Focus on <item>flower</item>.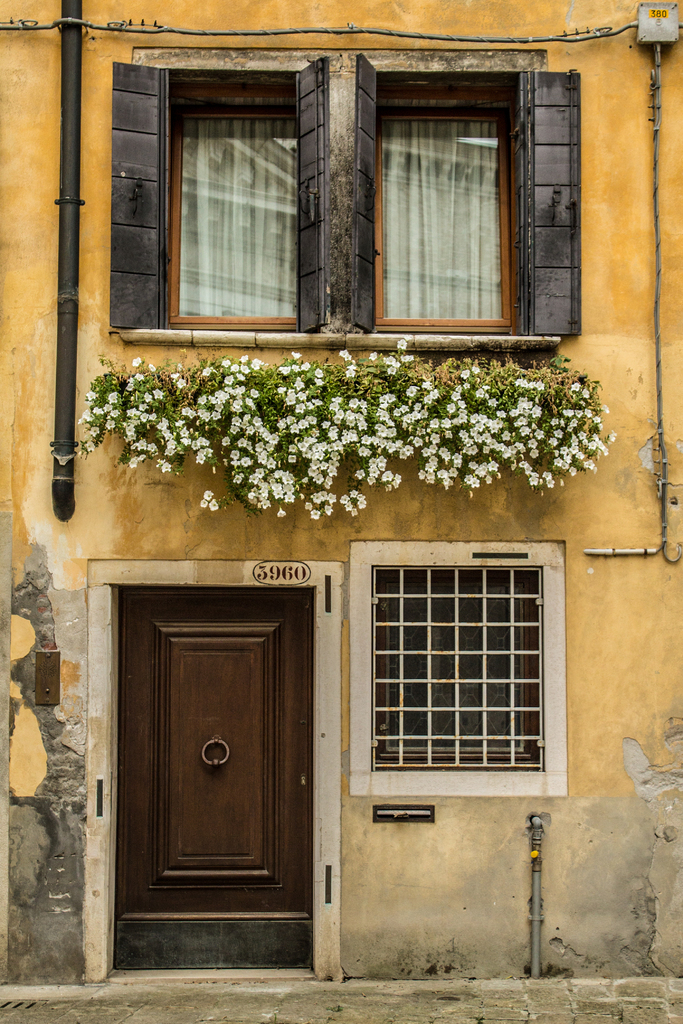
Focused at pyautogui.locateOnScreen(171, 373, 178, 380).
